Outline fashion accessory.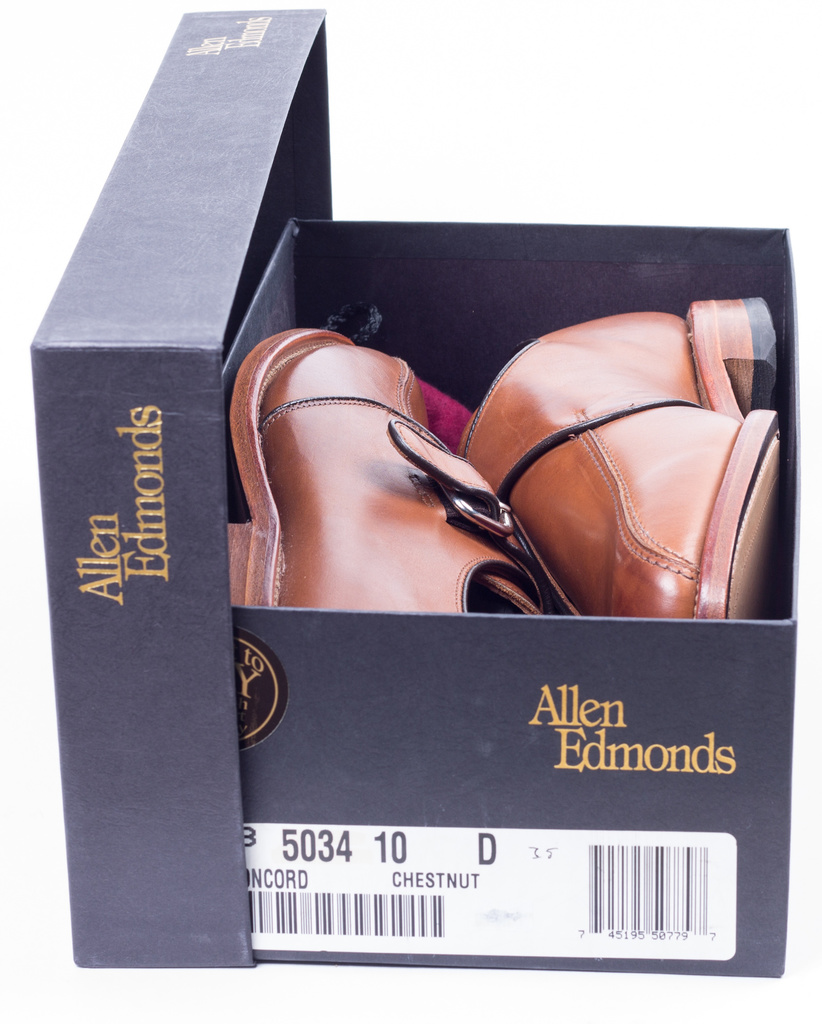
Outline: region(222, 326, 543, 613).
